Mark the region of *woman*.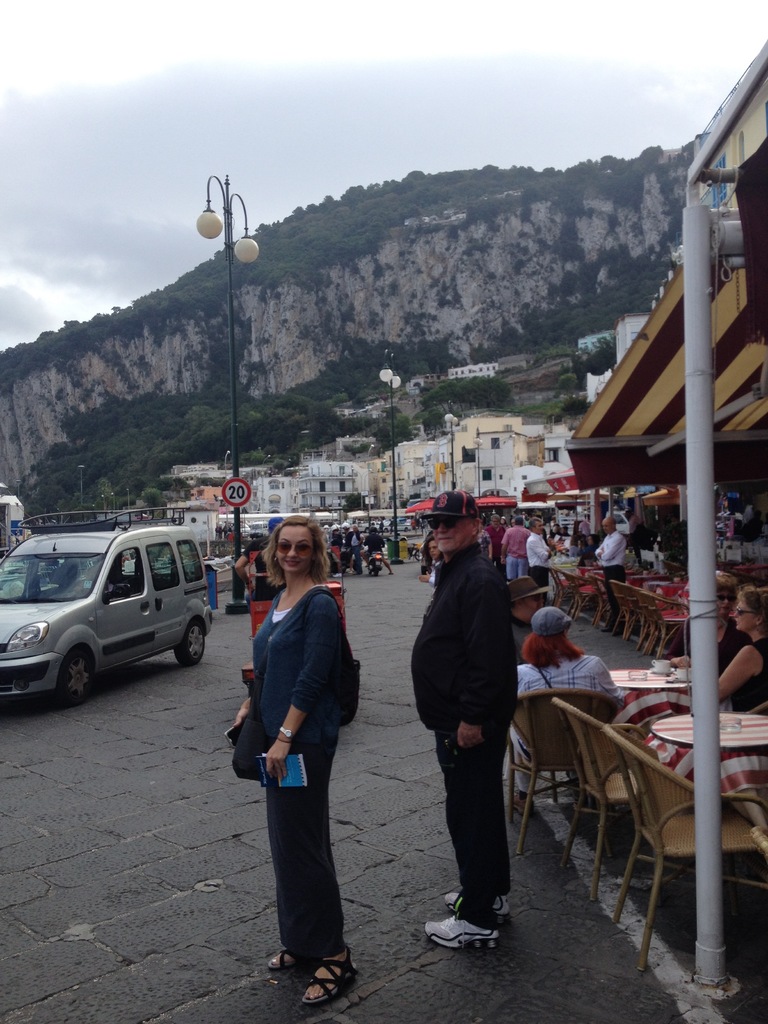
Region: <region>499, 516, 506, 529</region>.
